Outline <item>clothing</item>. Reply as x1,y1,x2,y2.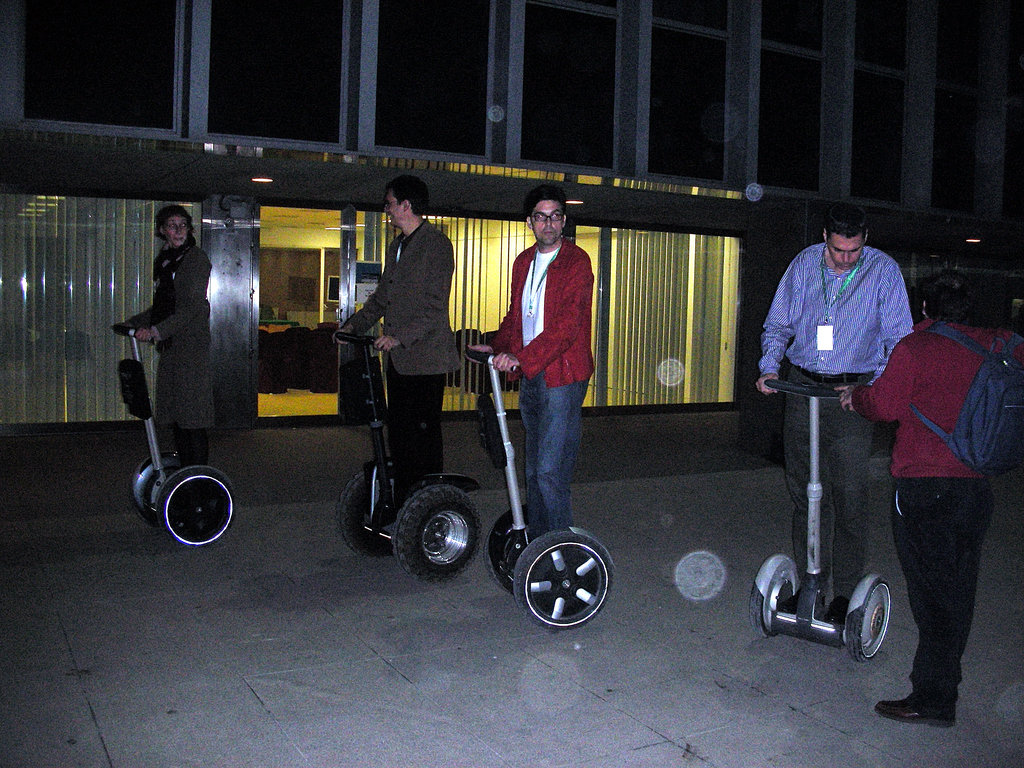
349,227,461,502.
